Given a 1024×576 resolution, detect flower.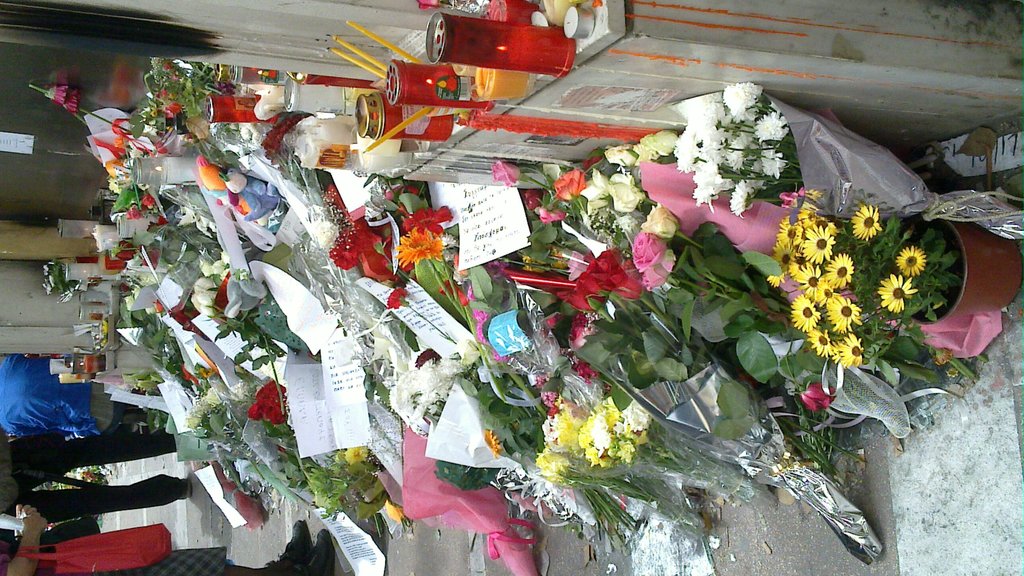
(386, 290, 407, 307).
